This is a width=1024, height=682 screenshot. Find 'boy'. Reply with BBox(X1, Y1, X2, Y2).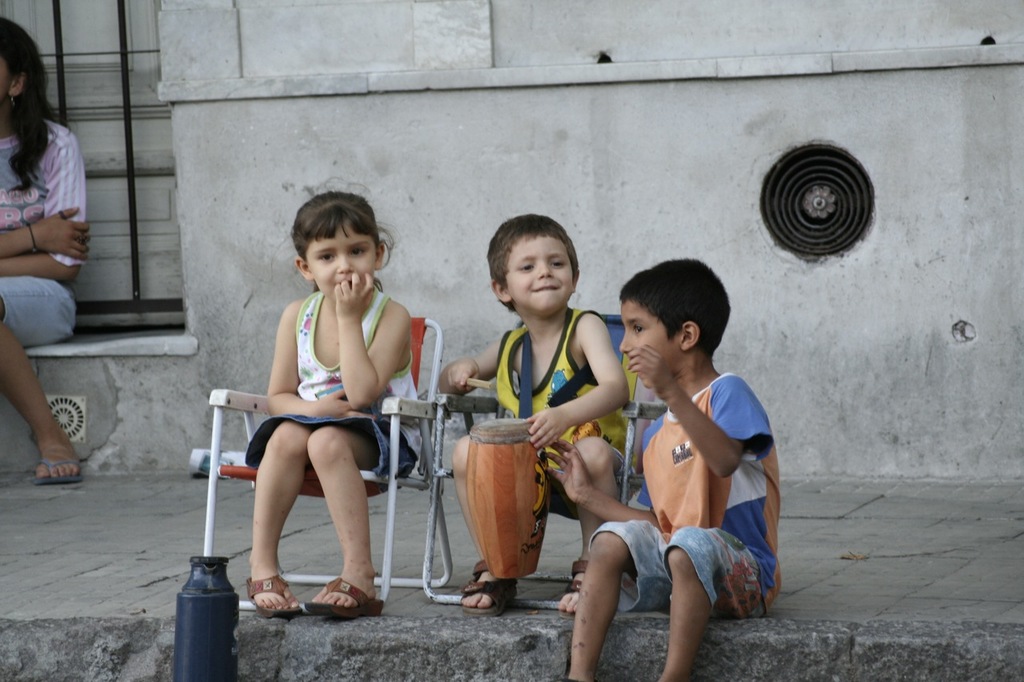
BBox(540, 257, 782, 681).
